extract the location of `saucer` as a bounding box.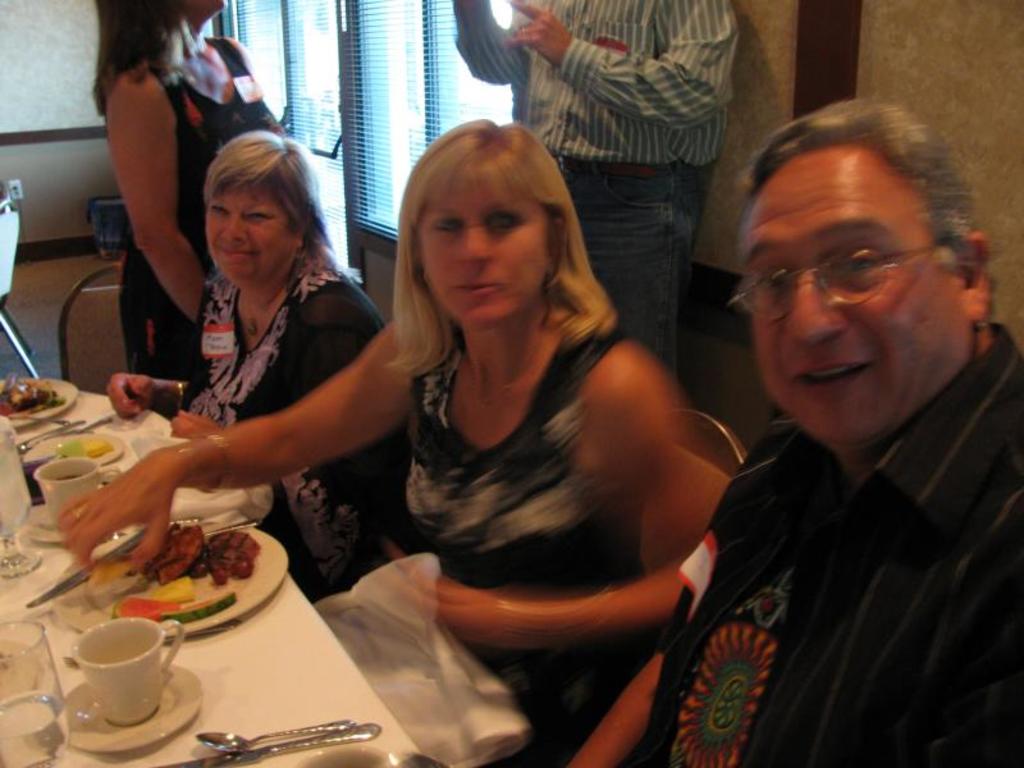
detection(65, 662, 201, 755).
